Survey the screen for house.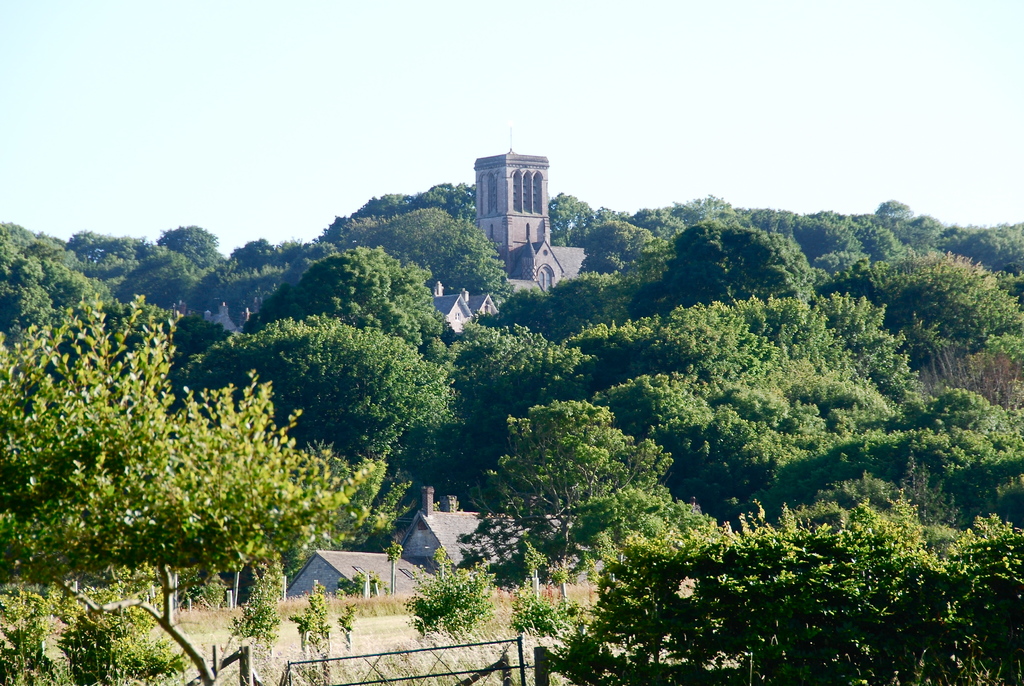
Survey found: (x1=430, y1=270, x2=506, y2=327).
